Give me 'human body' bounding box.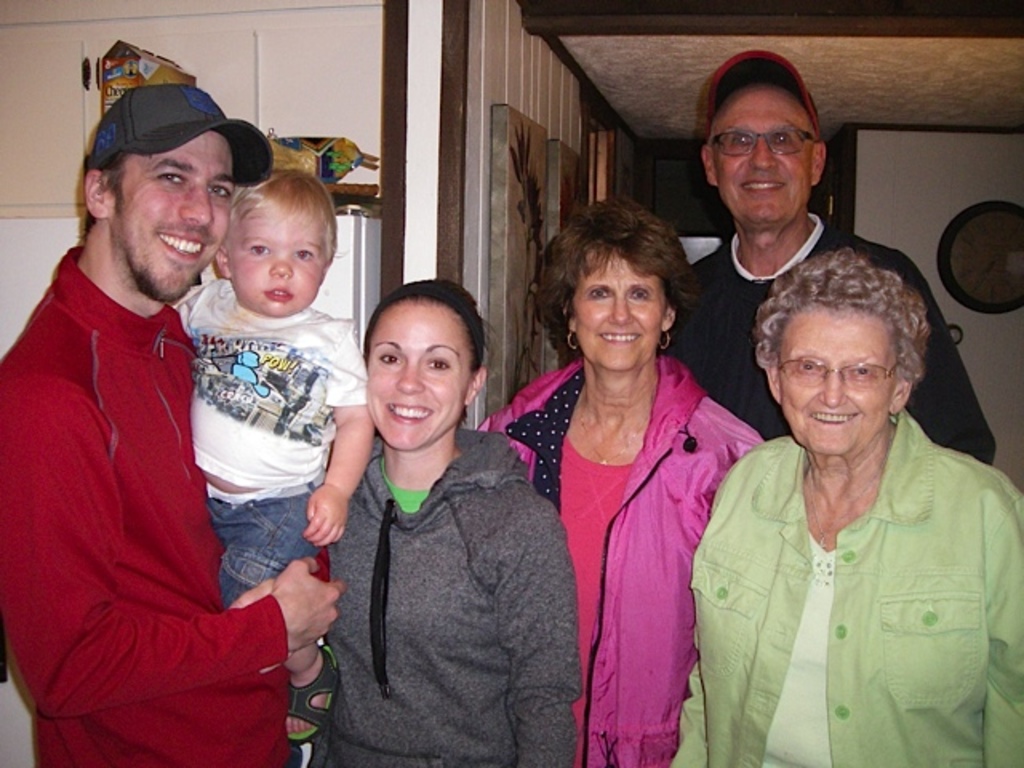
(left=469, top=366, right=760, bottom=766).
